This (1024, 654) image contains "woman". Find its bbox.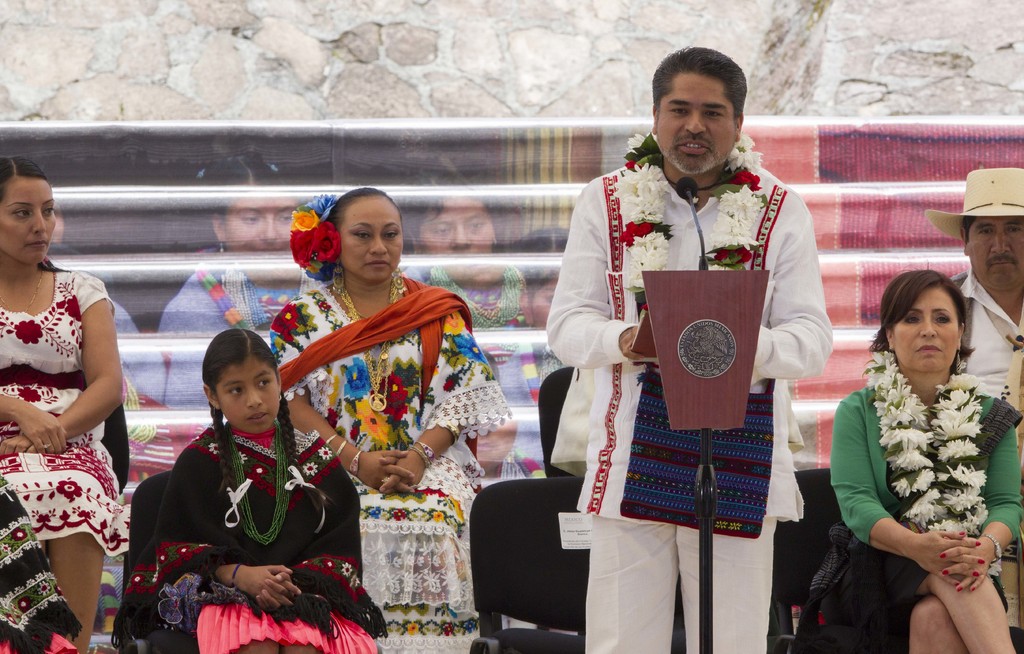
[0,153,130,653].
